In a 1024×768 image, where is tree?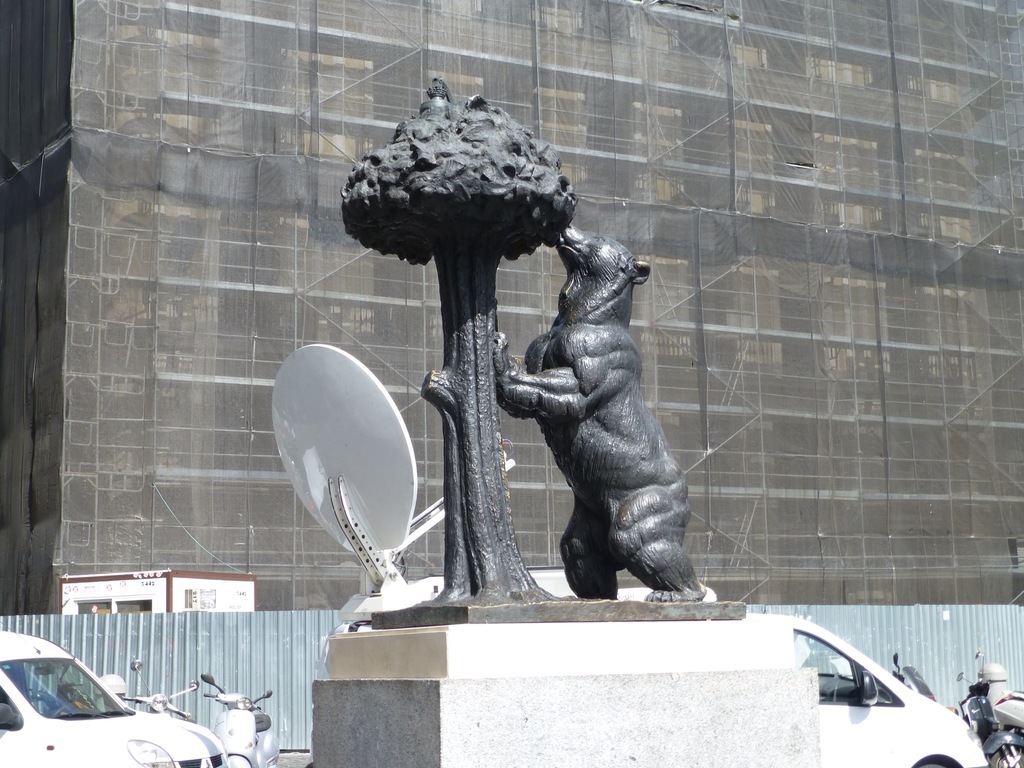
(335,77,593,605).
